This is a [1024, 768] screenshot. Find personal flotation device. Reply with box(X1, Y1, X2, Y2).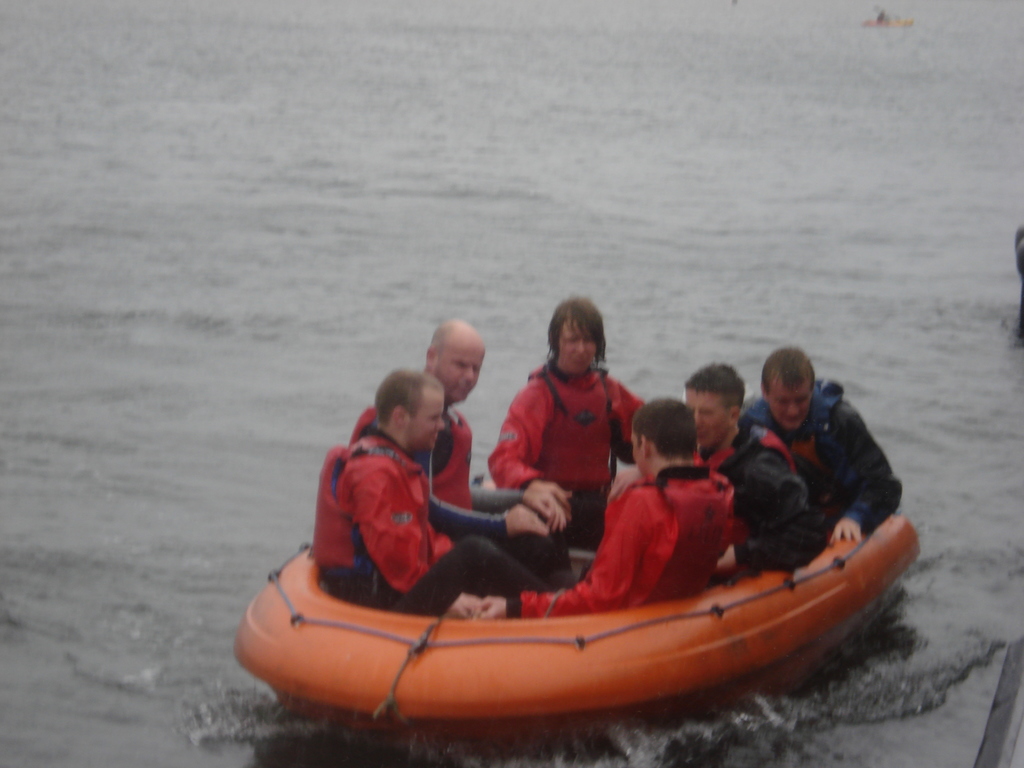
box(518, 360, 624, 495).
